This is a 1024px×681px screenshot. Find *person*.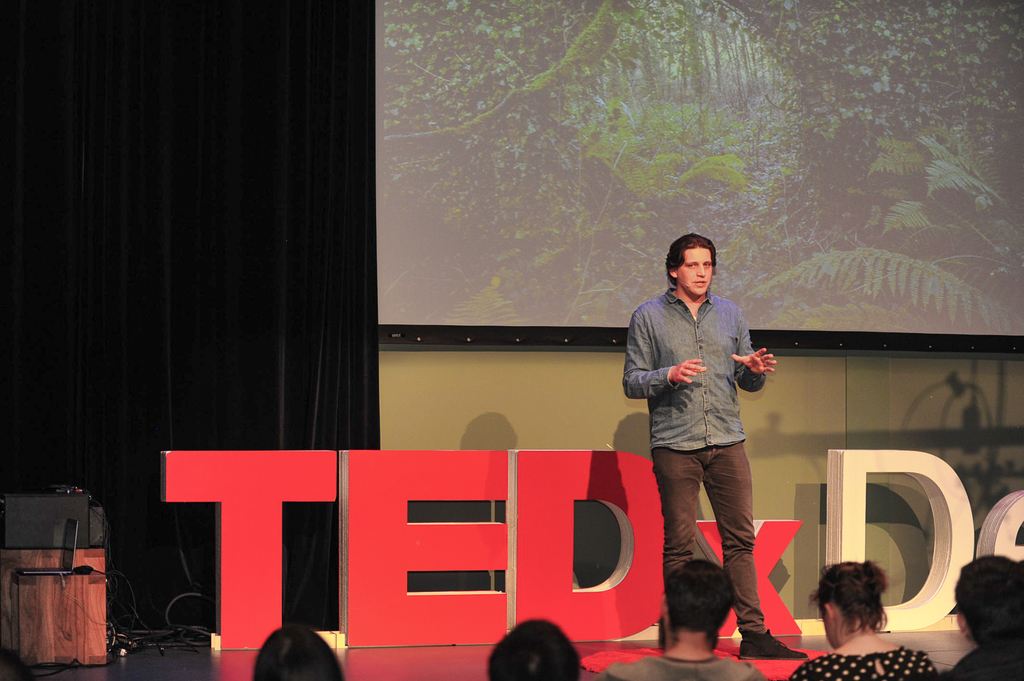
Bounding box: <bbox>621, 233, 808, 664</bbox>.
